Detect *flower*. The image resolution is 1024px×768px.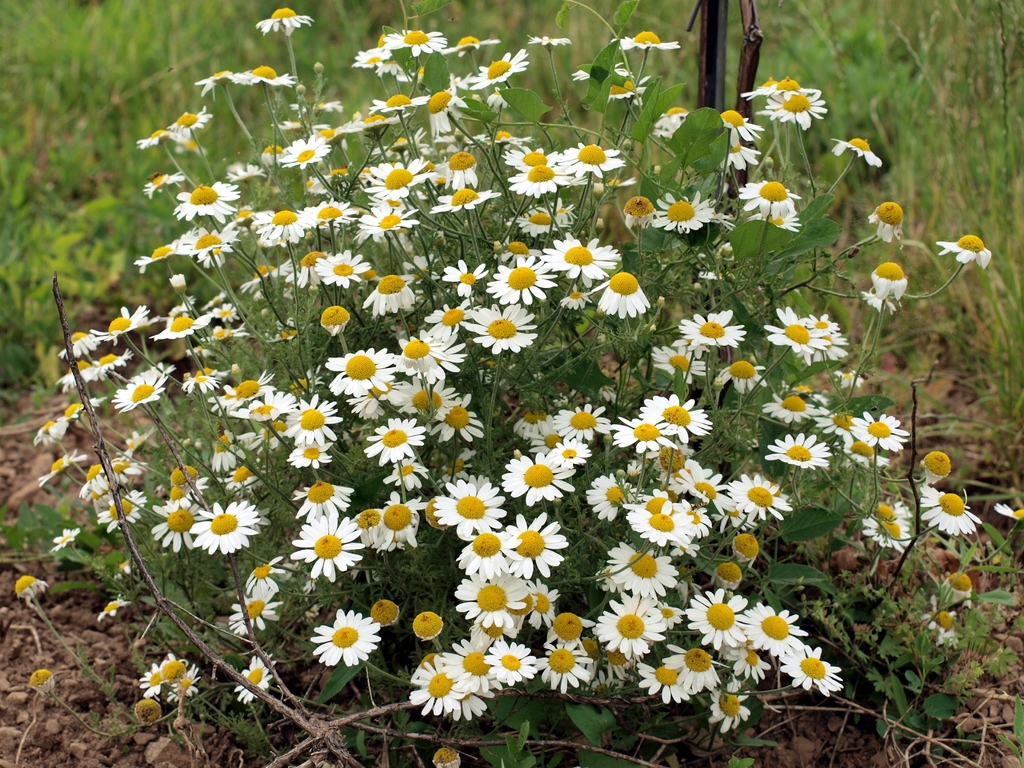
<bbox>412, 611, 445, 641</bbox>.
